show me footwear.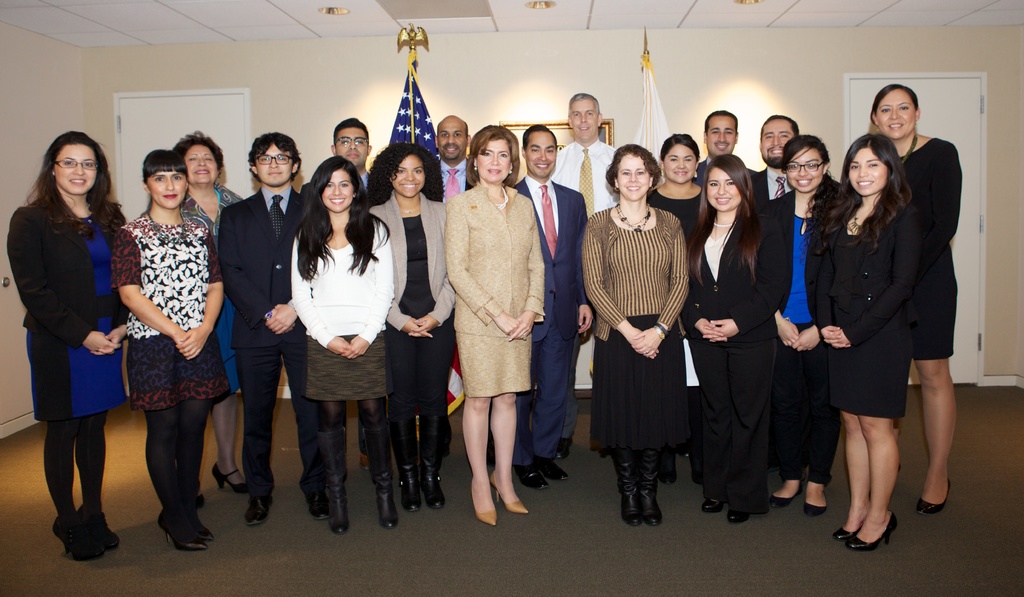
footwear is here: (x1=427, y1=469, x2=447, y2=508).
